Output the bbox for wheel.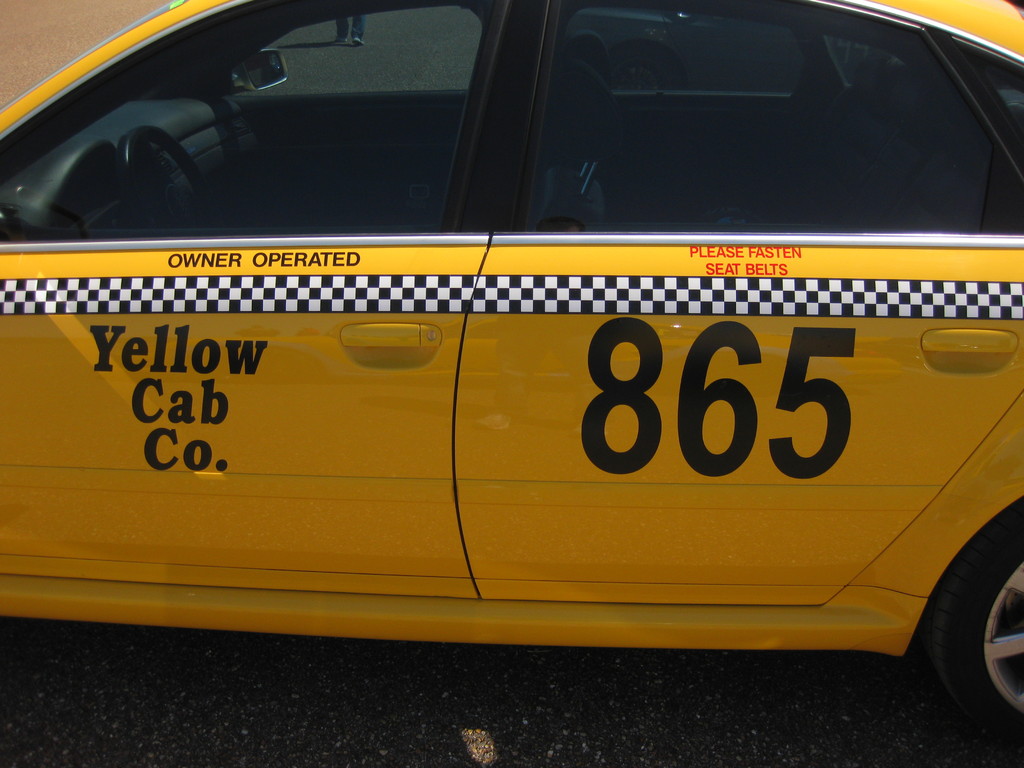
Rect(116, 125, 211, 226).
